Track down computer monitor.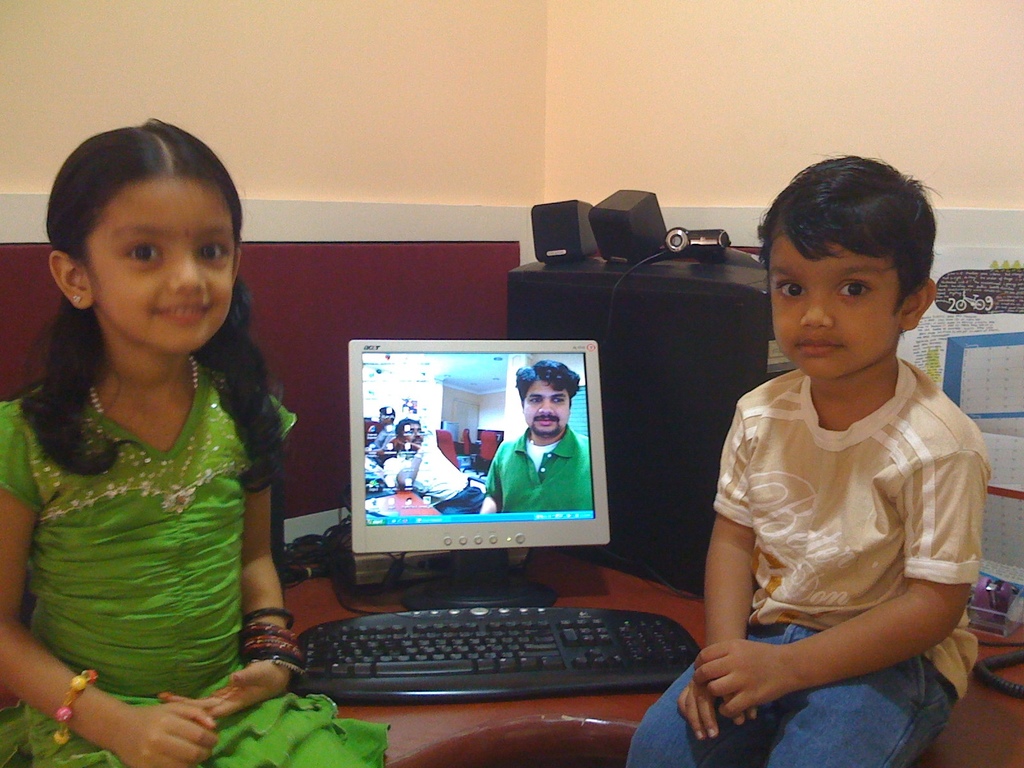
Tracked to 321:321:643:634.
